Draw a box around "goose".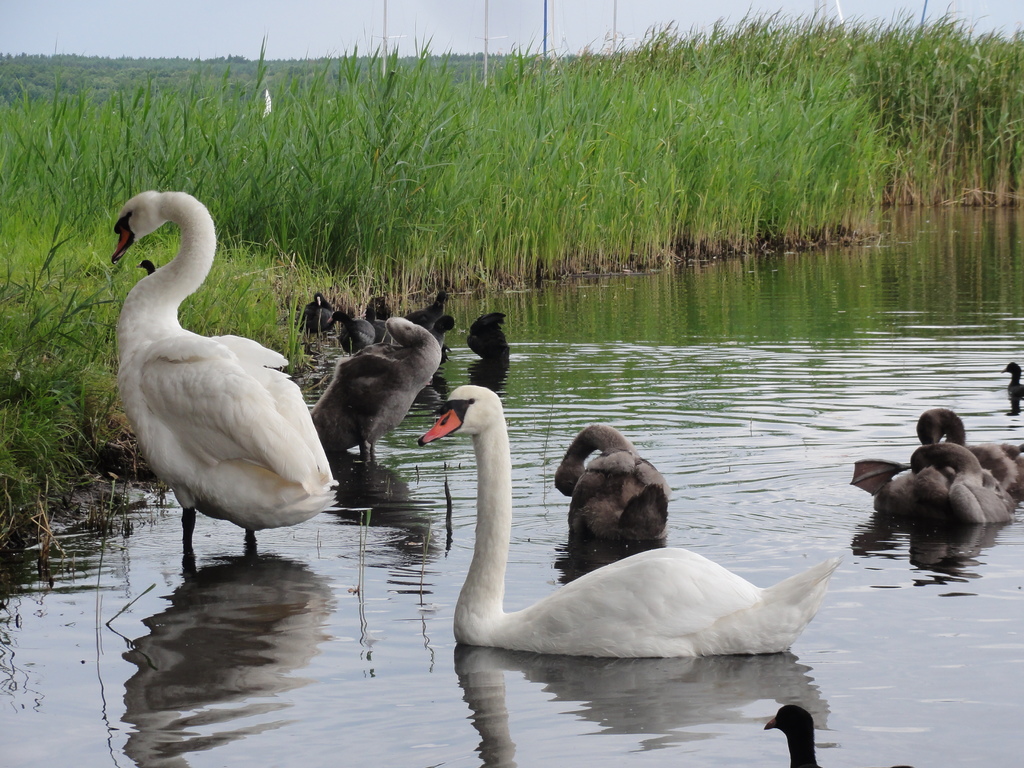
92,192,349,584.
